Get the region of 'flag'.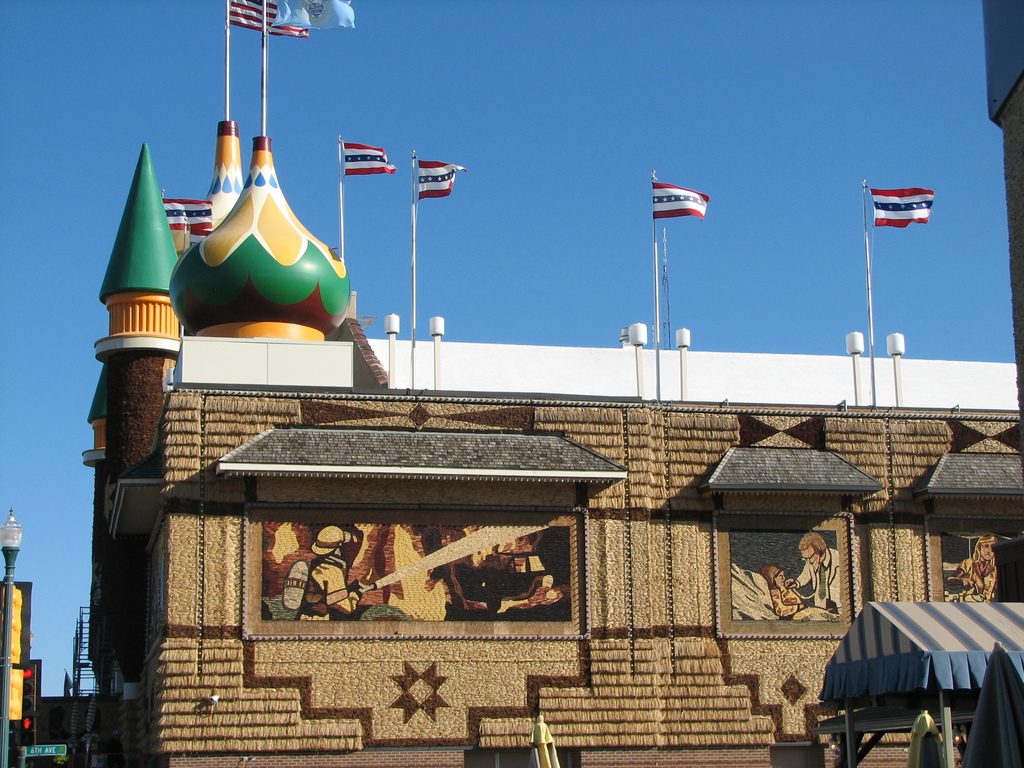
[273, 0, 361, 32].
